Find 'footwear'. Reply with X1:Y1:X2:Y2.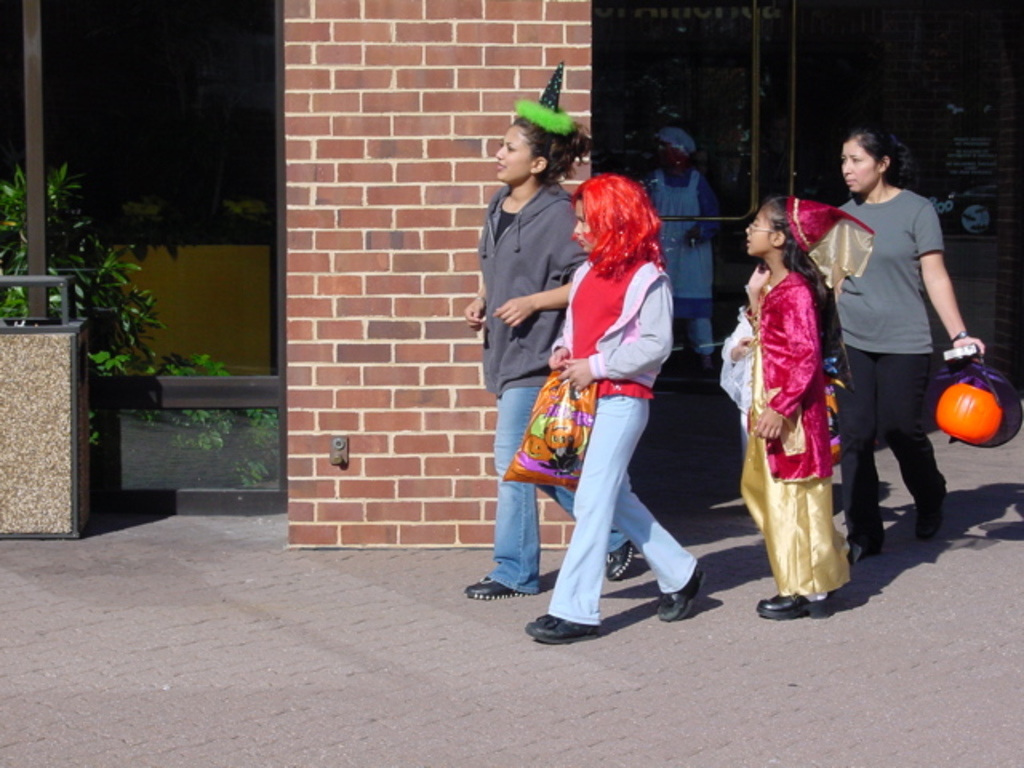
523:606:600:645.
